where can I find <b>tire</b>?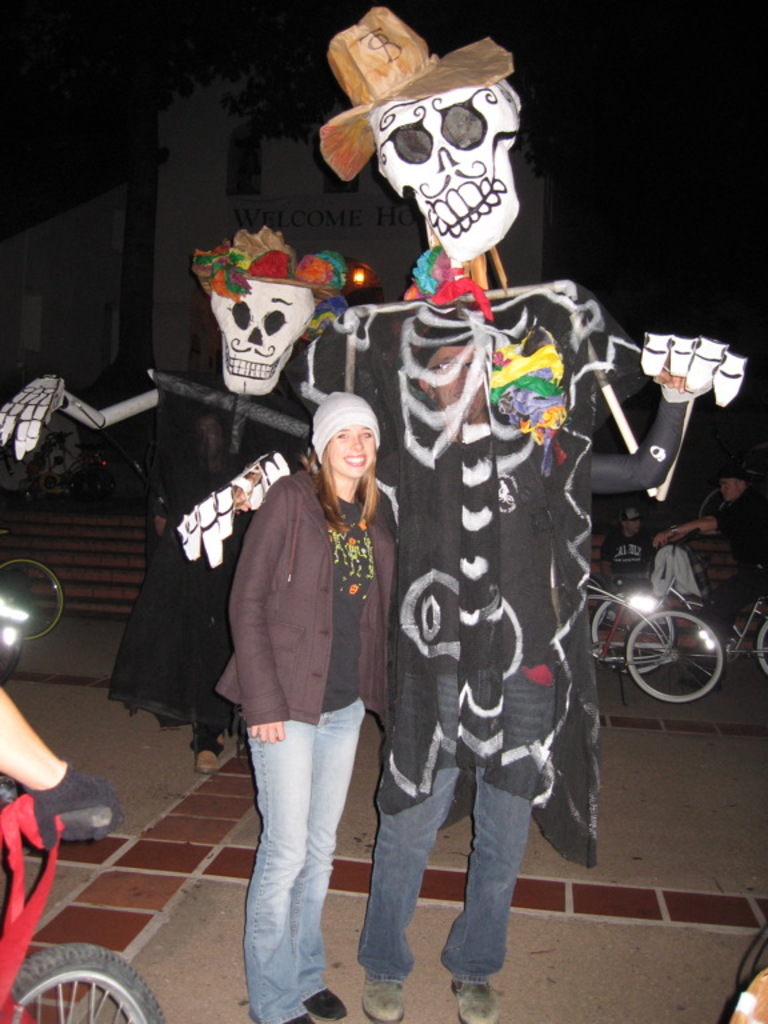
You can find it at bbox=[751, 620, 767, 673].
